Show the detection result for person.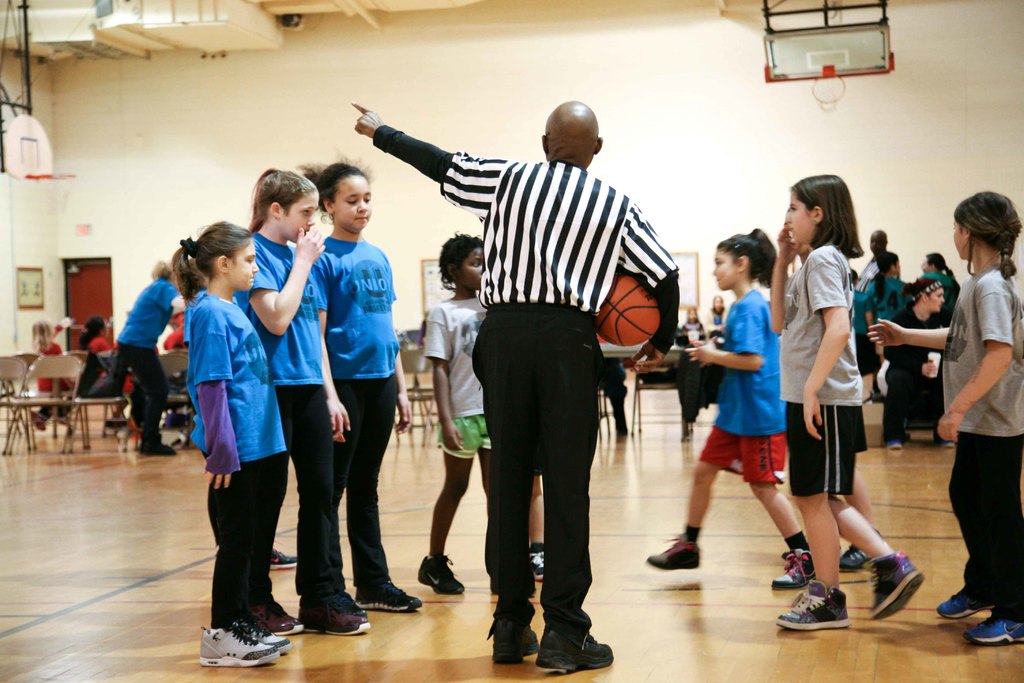
box(917, 254, 962, 363).
